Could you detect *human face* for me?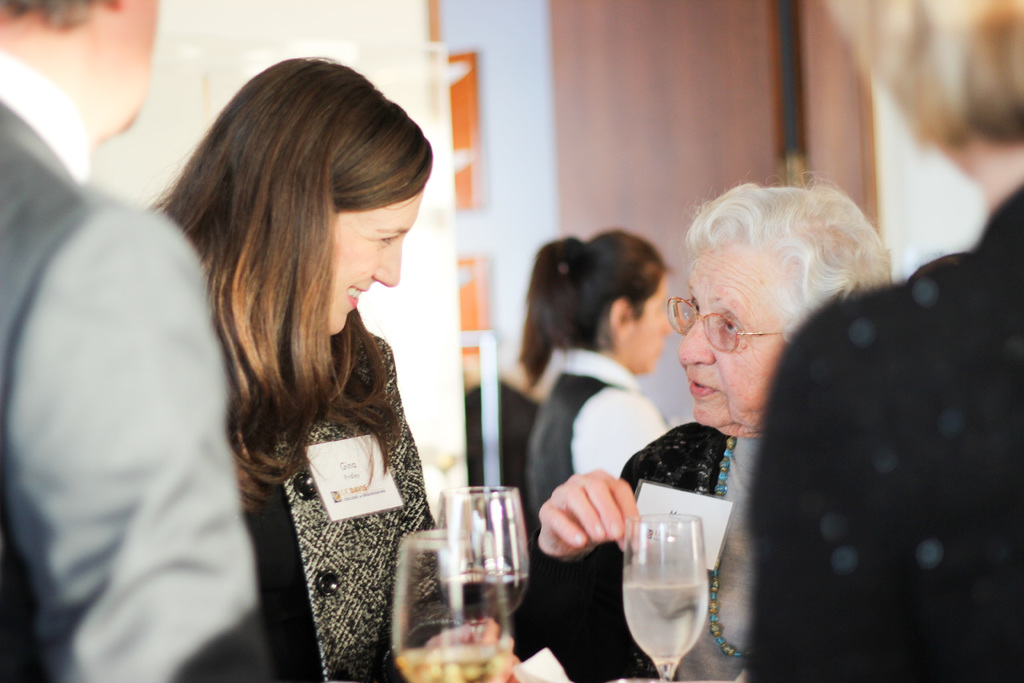
Detection result: 677:243:784:428.
